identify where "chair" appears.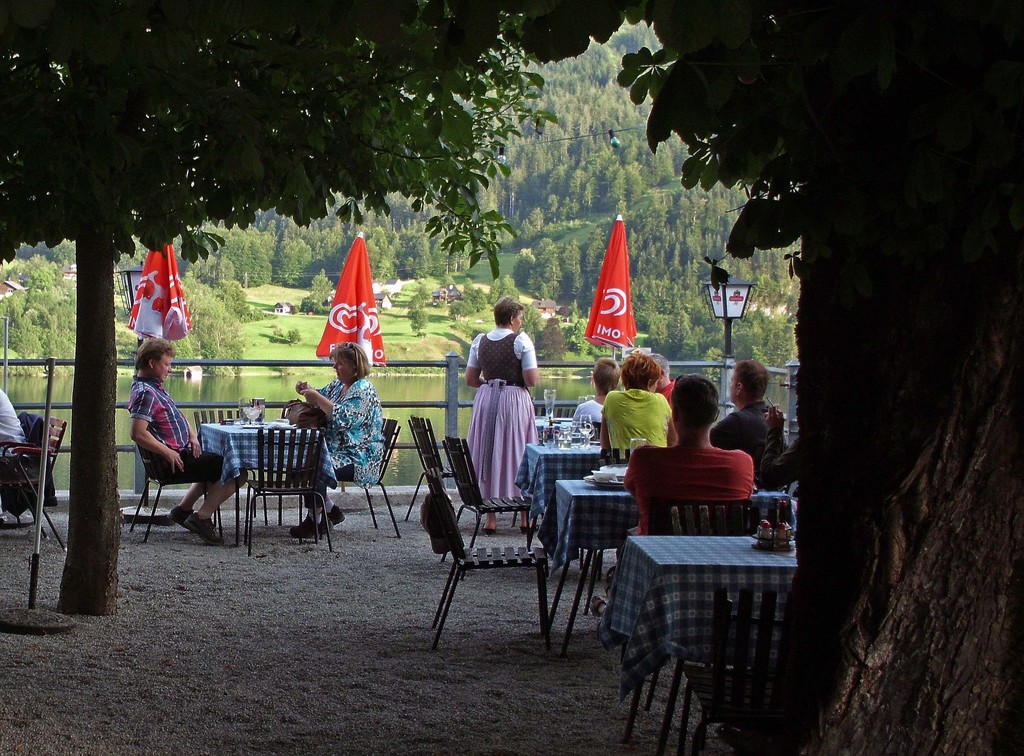
Appears at left=193, top=407, right=255, bottom=522.
